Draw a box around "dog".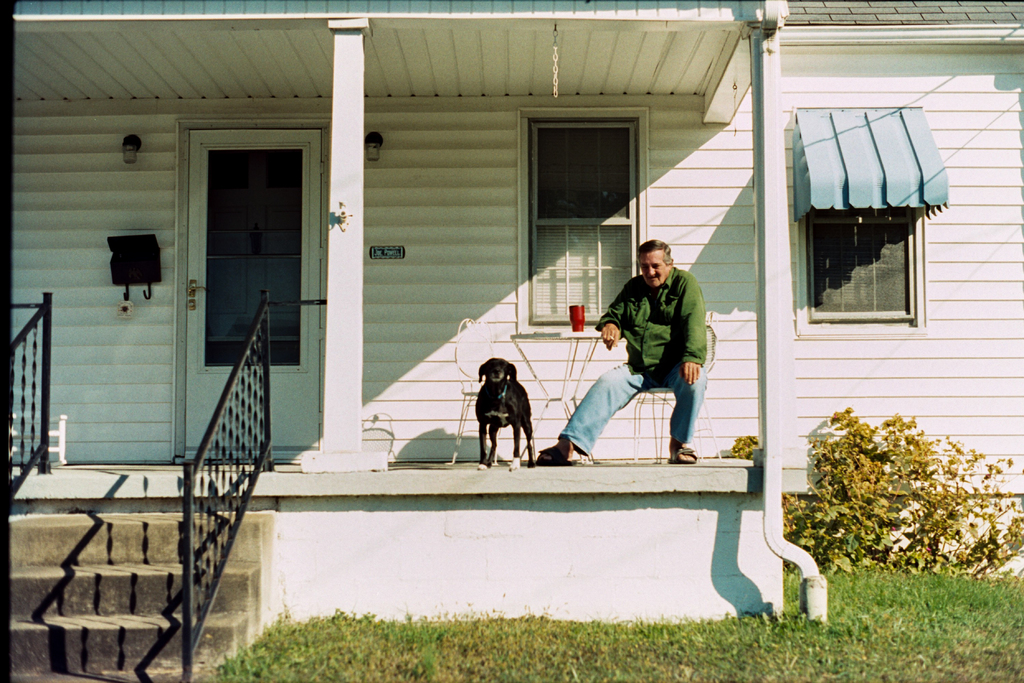
locate(474, 356, 532, 470).
